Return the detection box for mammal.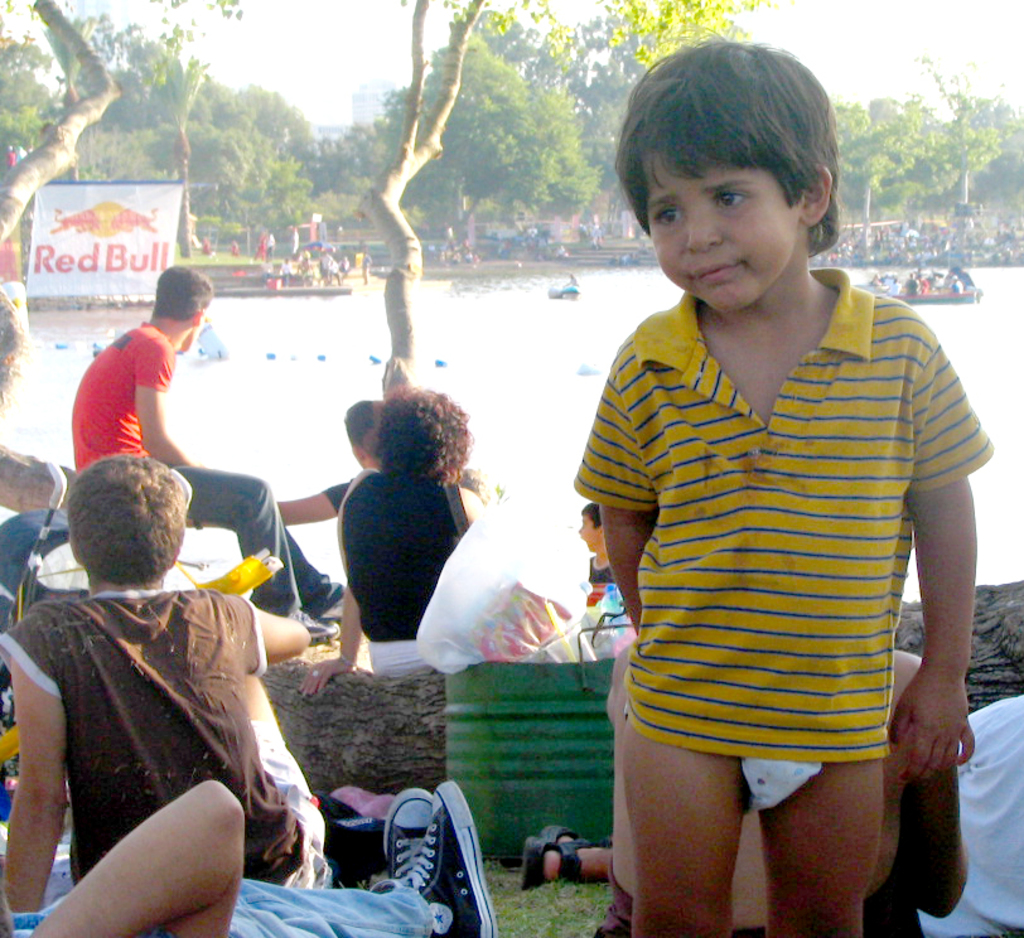
277 400 387 530.
